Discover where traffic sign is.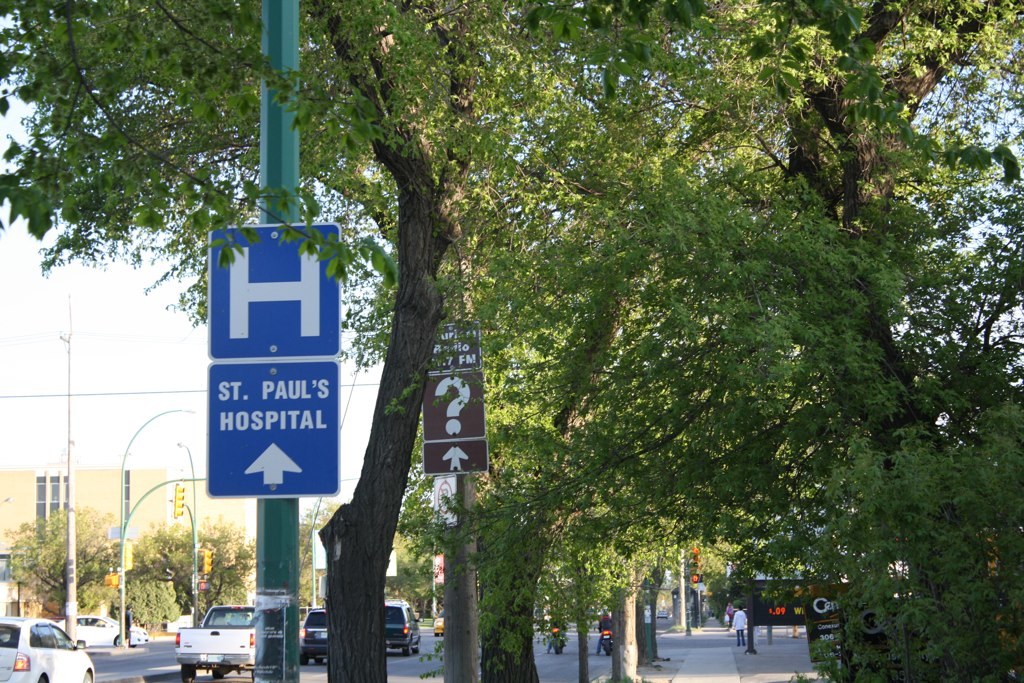
Discovered at [left=209, top=224, right=340, bottom=500].
